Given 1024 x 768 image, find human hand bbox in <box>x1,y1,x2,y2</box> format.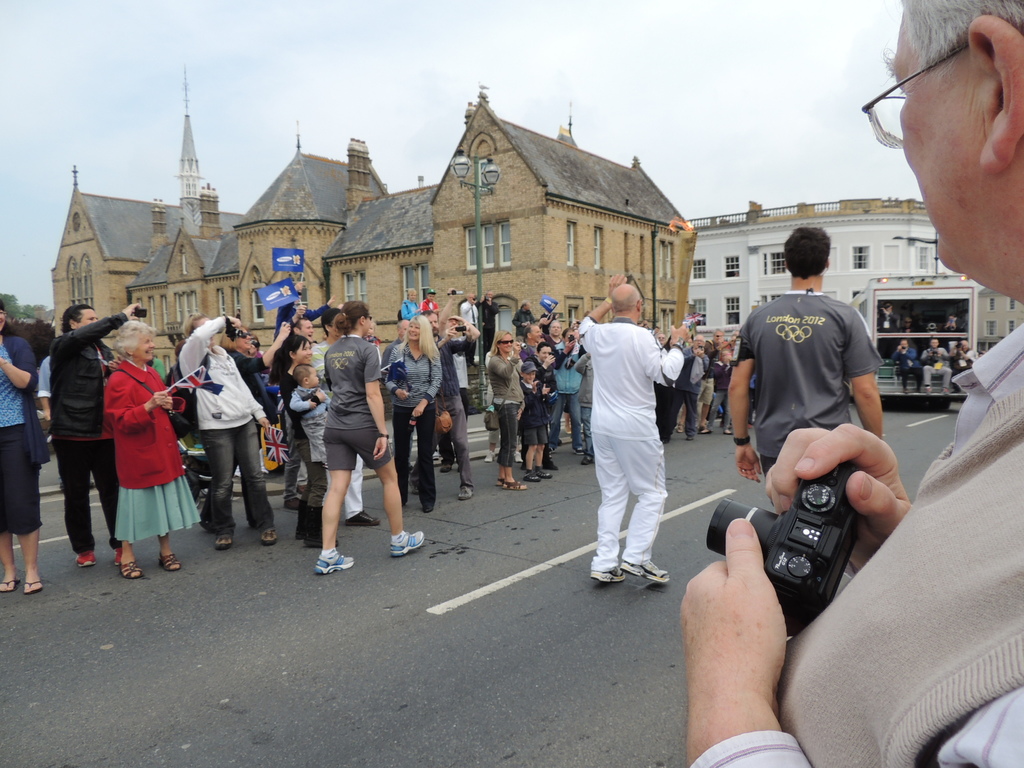
<box>934,349,944,356</box>.
